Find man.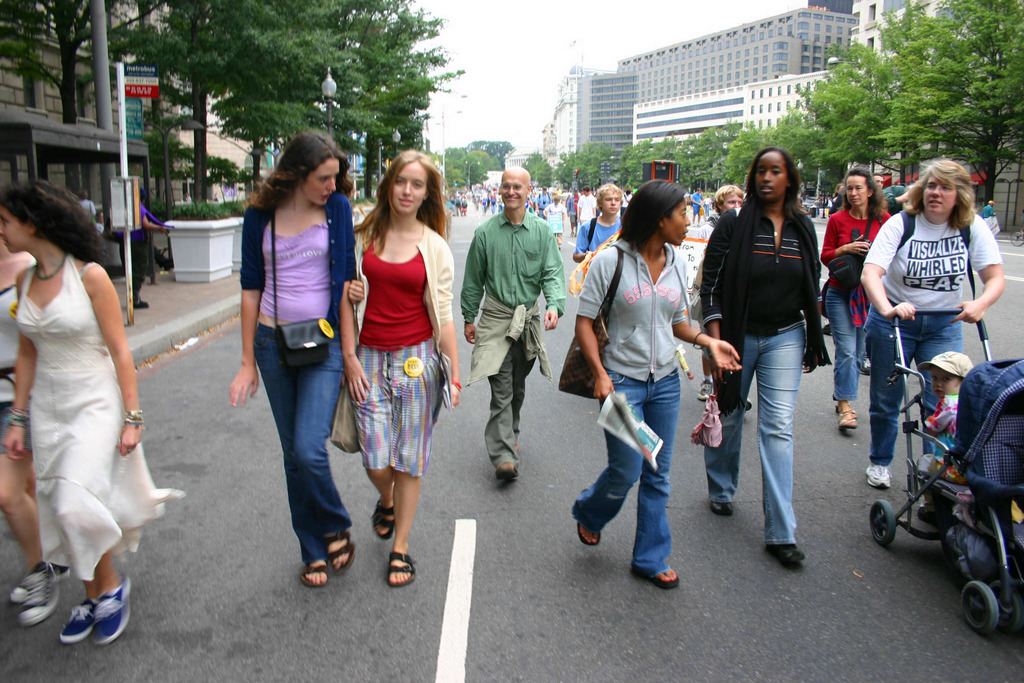
box(530, 183, 555, 219).
